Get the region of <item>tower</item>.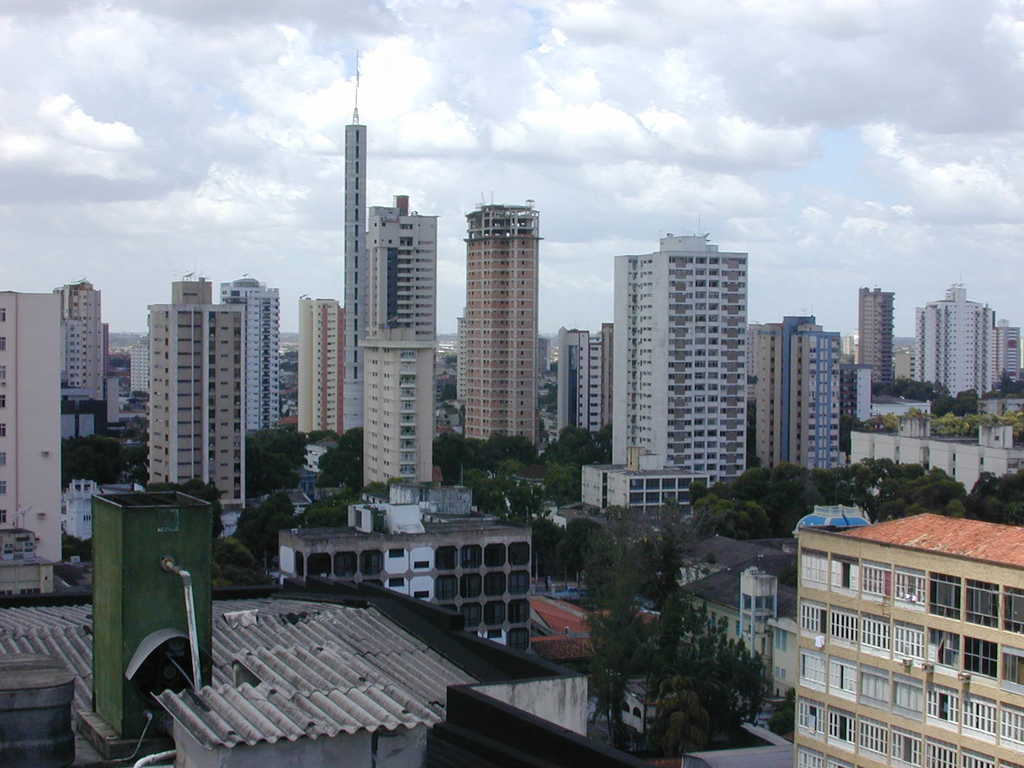
300:298:342:433.
